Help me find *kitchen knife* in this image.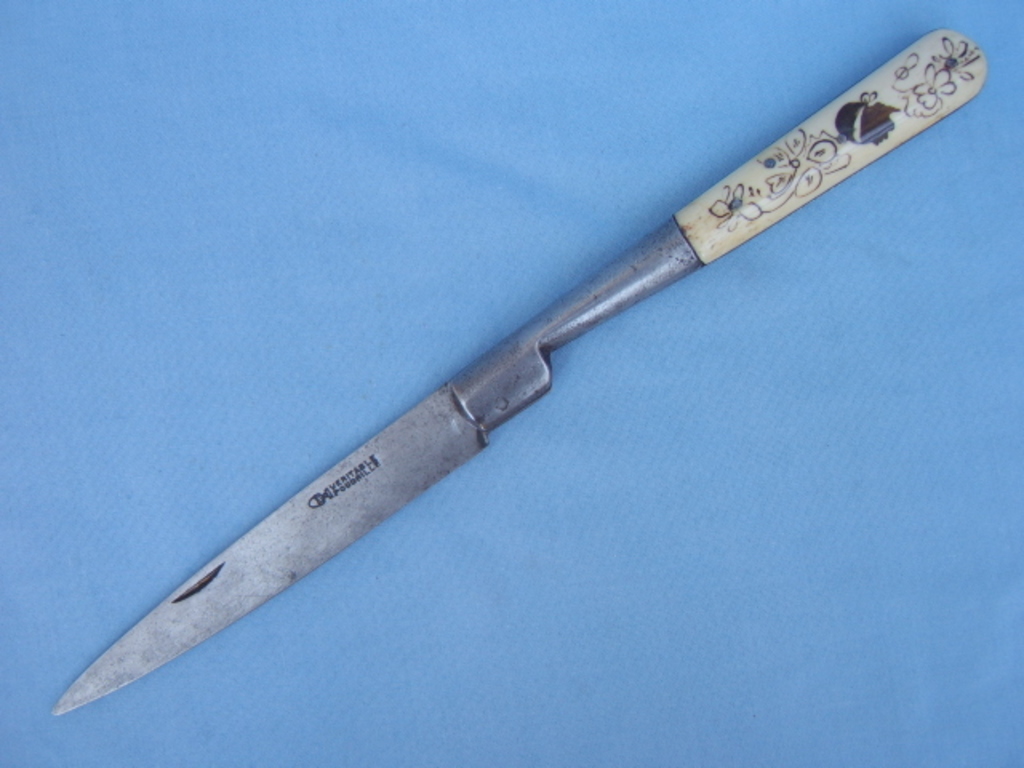
Found it: l=46, t=24, r=986, b=710.
